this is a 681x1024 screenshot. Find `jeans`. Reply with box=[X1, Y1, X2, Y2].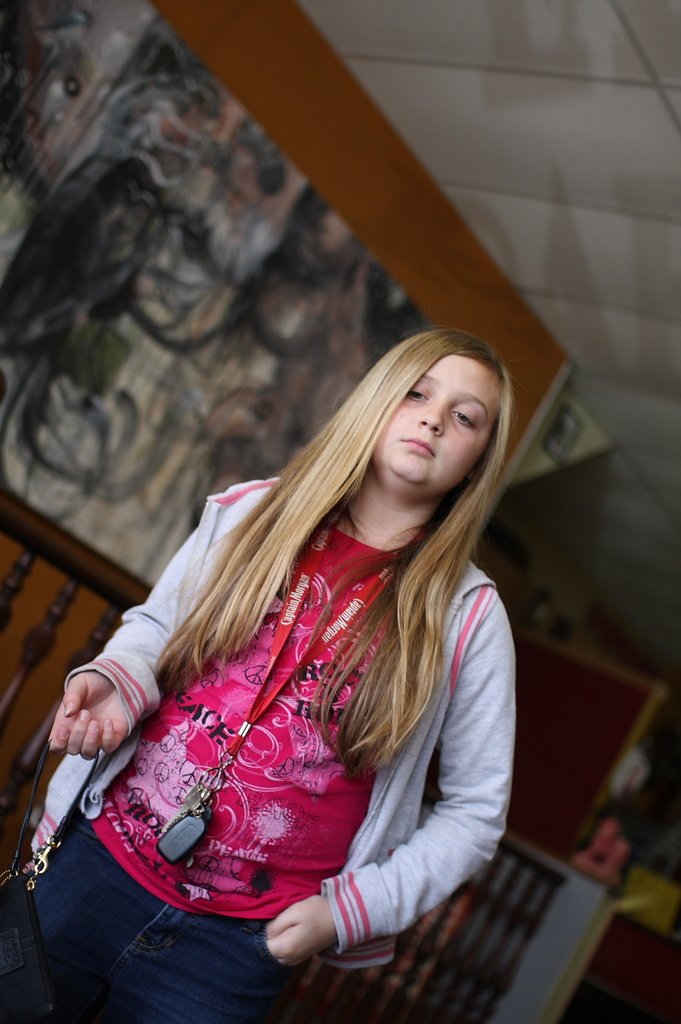
box=[0, 804, 321, 1023].
